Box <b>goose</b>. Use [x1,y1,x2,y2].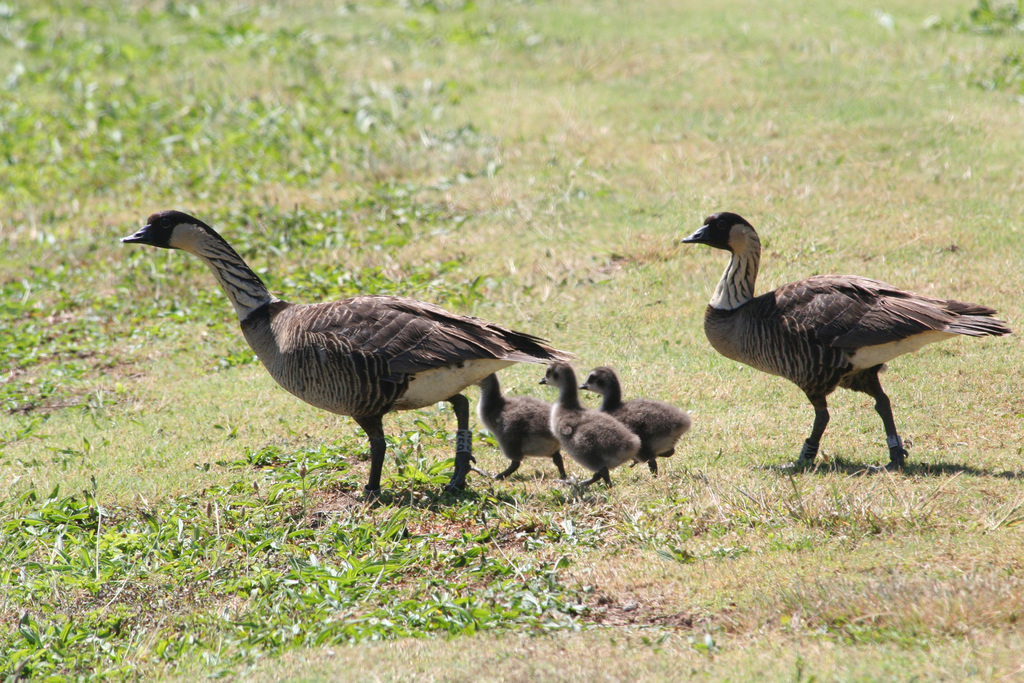
[580,363,696,478].
